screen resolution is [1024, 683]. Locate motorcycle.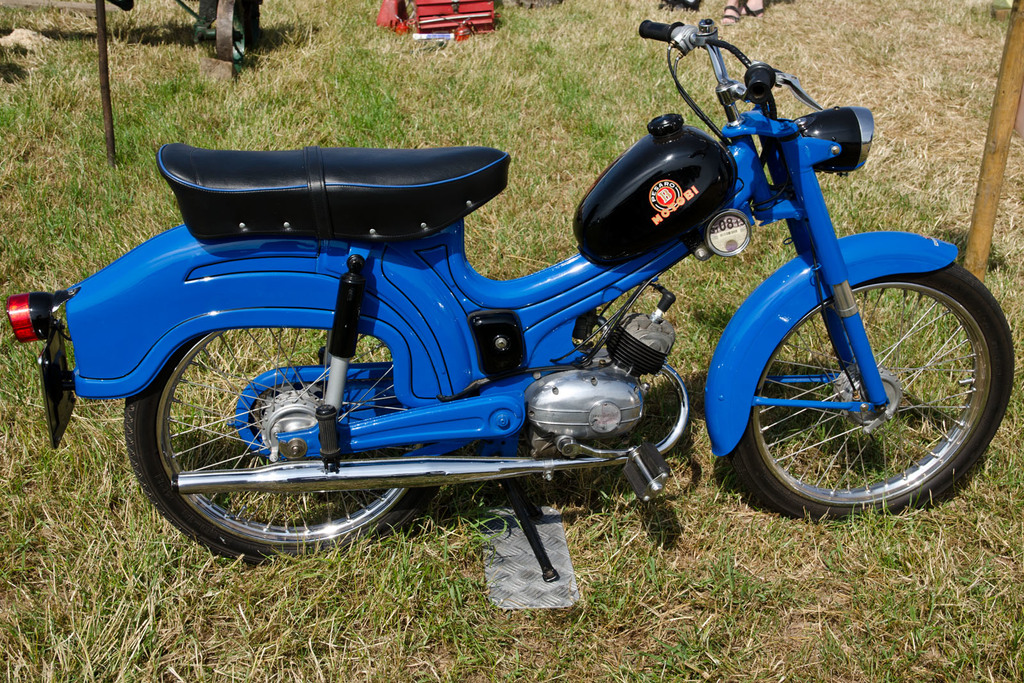
bbox=(33, 19, 1007, 599).
